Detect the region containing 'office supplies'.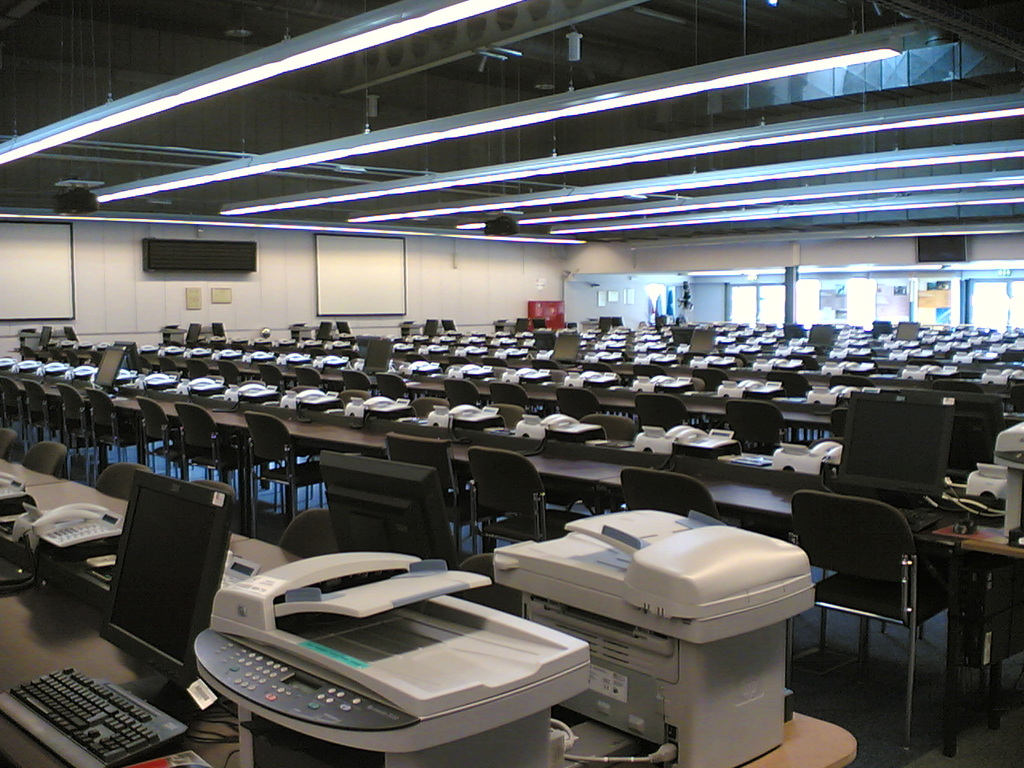
select_region(986, 422, 1023, 530).
